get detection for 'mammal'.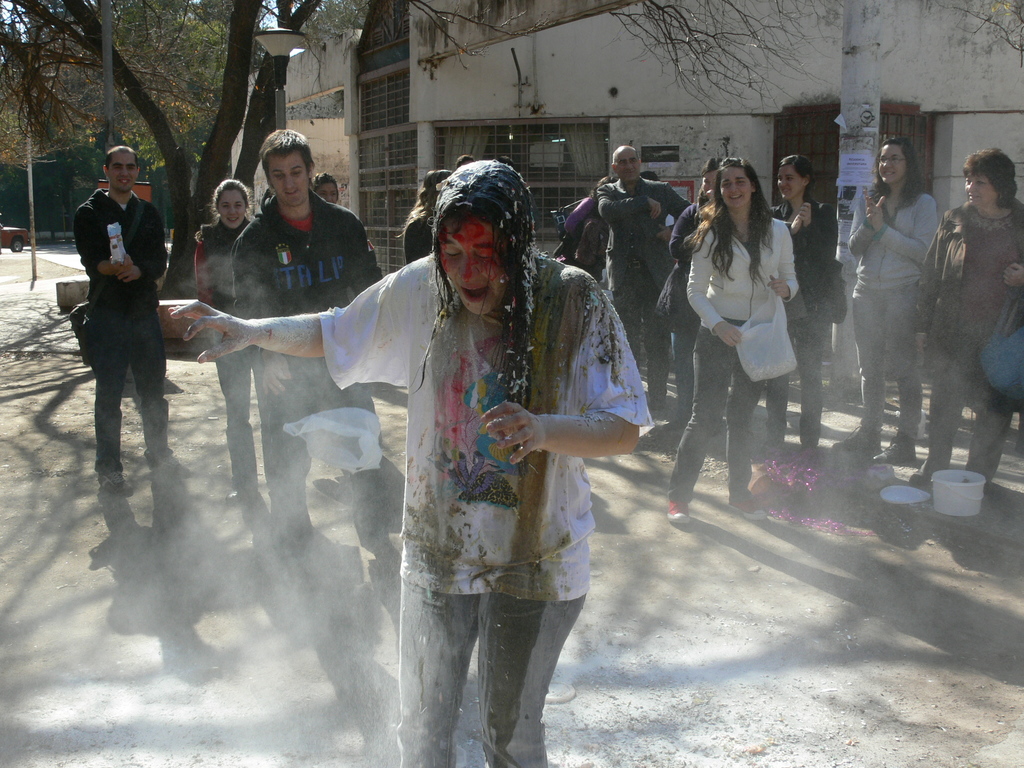
Detection: {"x1": 314, "y1": 173, "x2": 337, "y2": 205}.
